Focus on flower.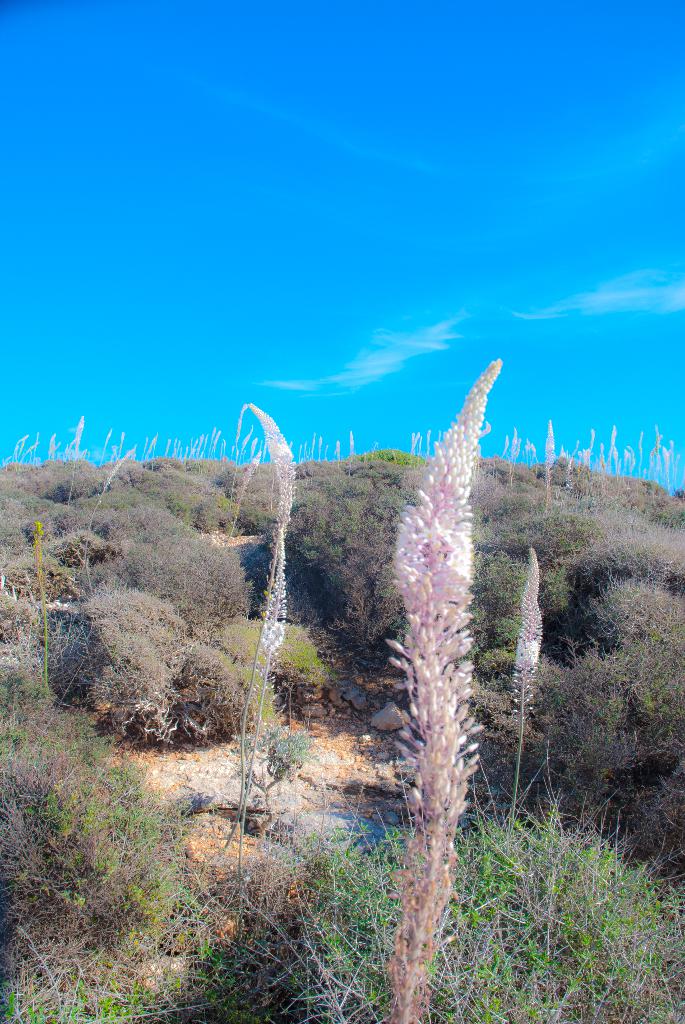
Focused at x1=98, y1=449, x2=134, y2=501.
